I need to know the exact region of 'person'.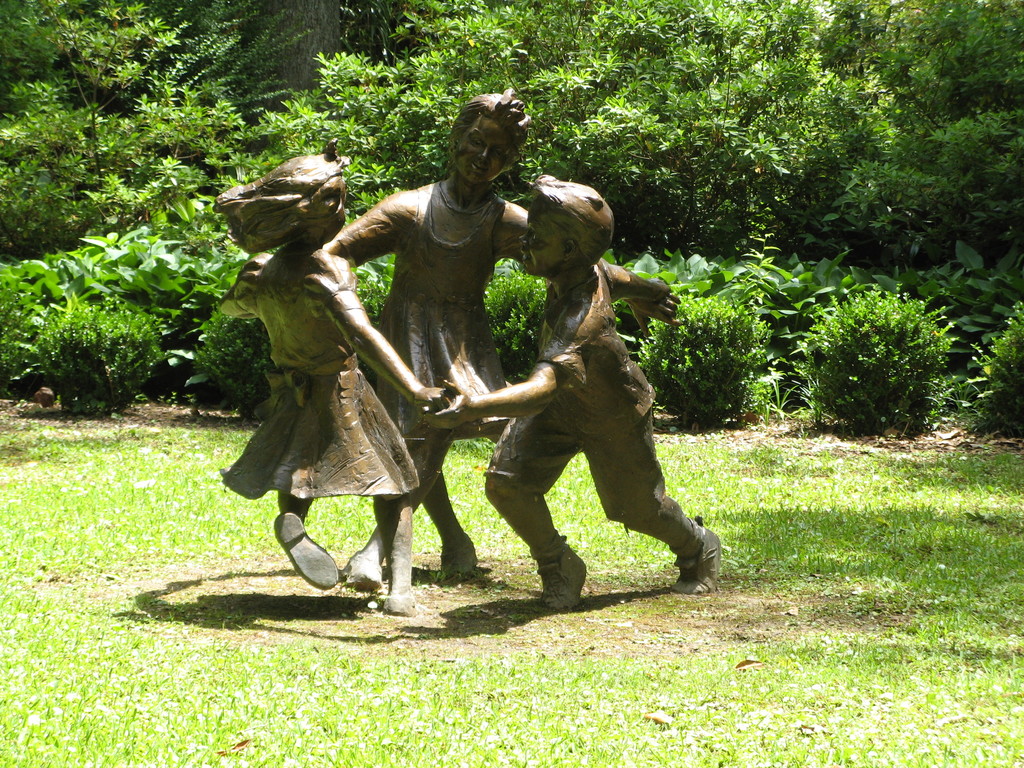
Region: (323,83,682,586).
